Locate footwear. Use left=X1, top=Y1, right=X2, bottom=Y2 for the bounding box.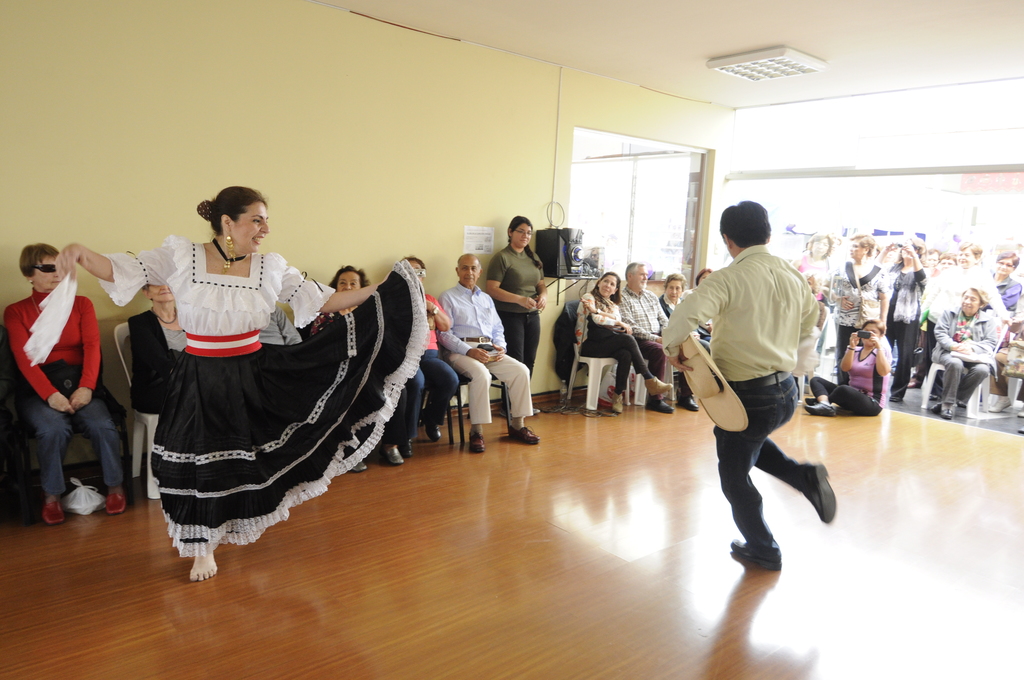
left=506, top=423, right=540, bottom=443.
